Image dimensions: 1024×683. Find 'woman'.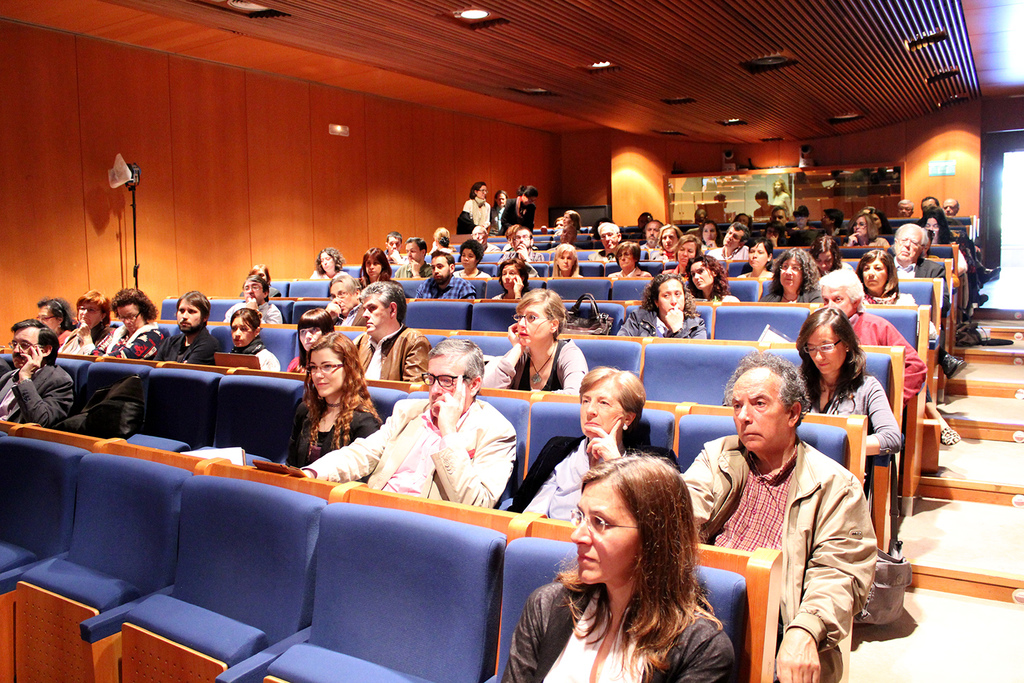
BBox(857, 248, 964, 449).
